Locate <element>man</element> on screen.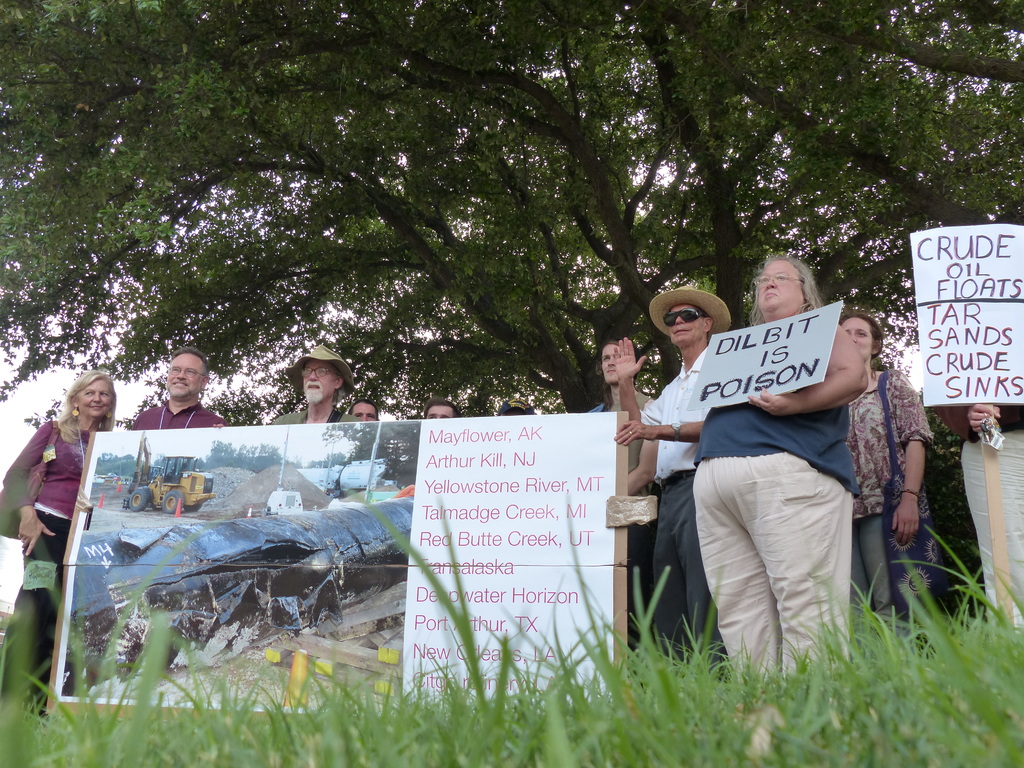
On screen at bbox(126, 347, 227, 428).
